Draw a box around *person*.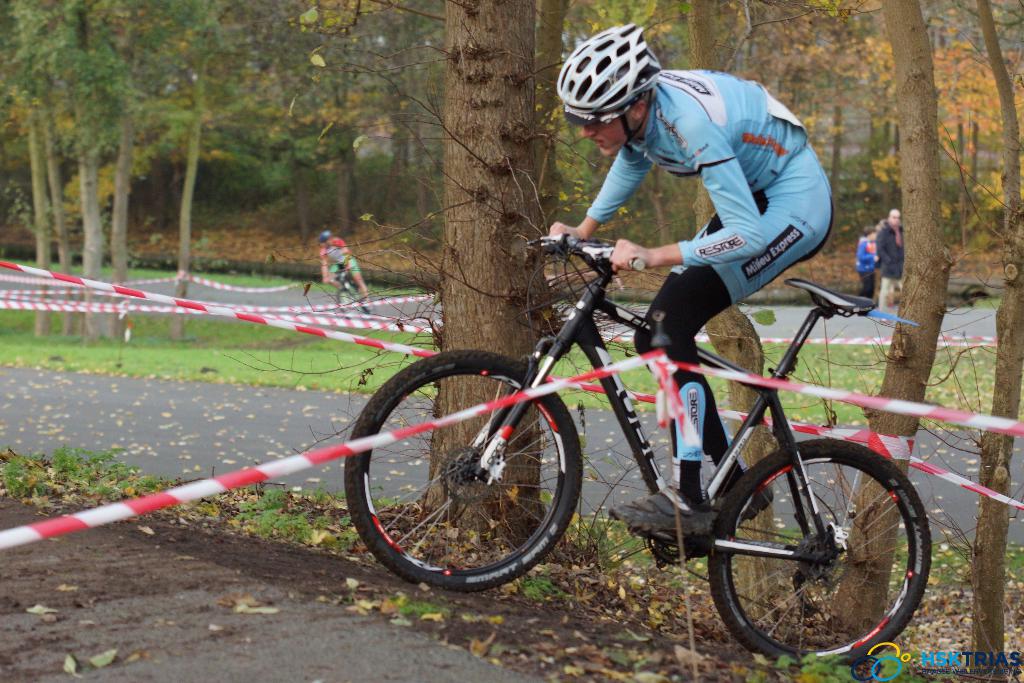
541 24 834 543.
